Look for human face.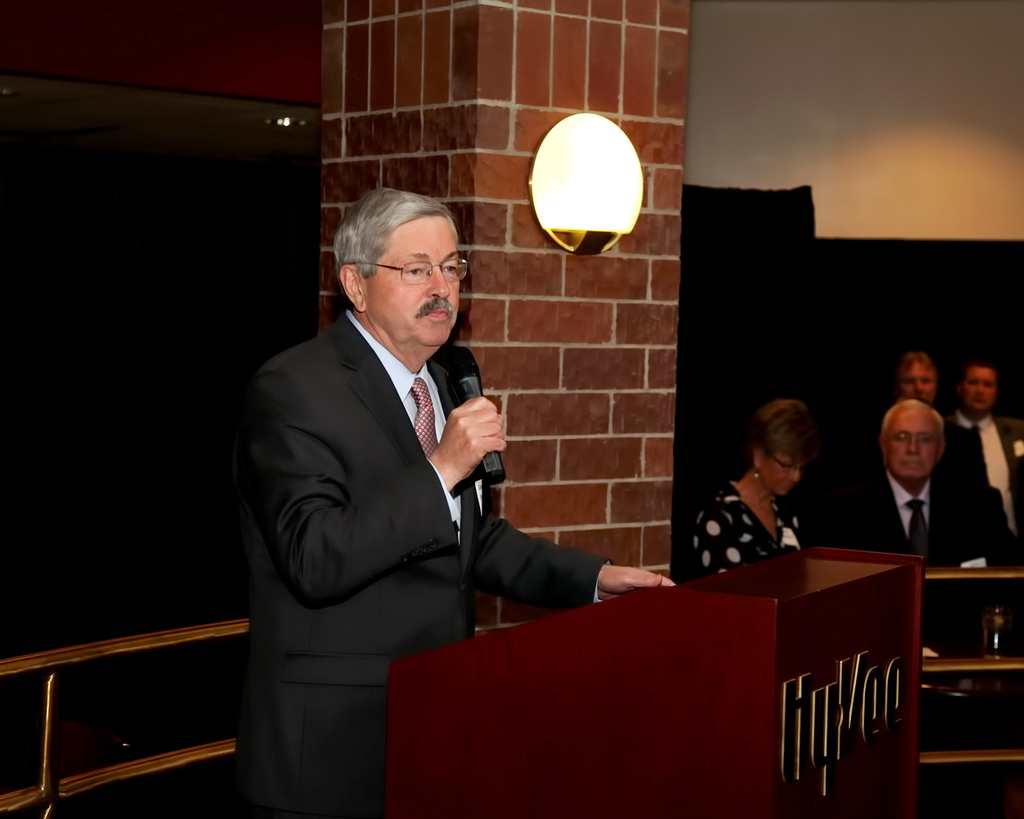
Found: [left=365, top=205, right=460, bottom=346].
